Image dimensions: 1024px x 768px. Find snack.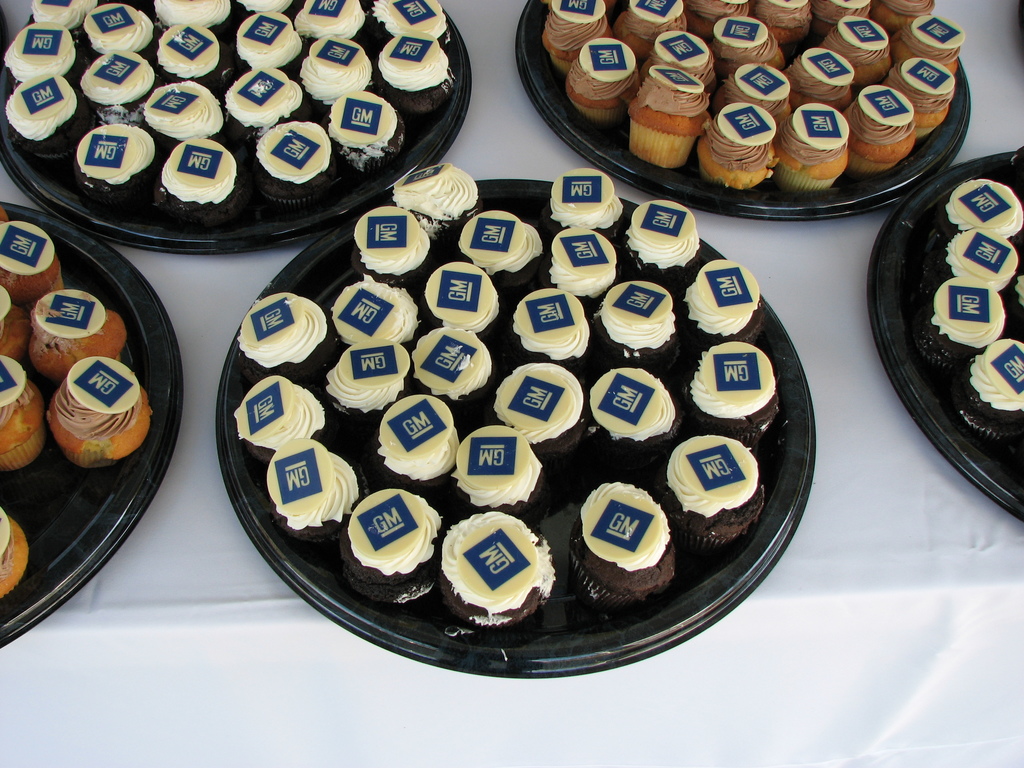
<region>1, 19, 75, 86</region>.
